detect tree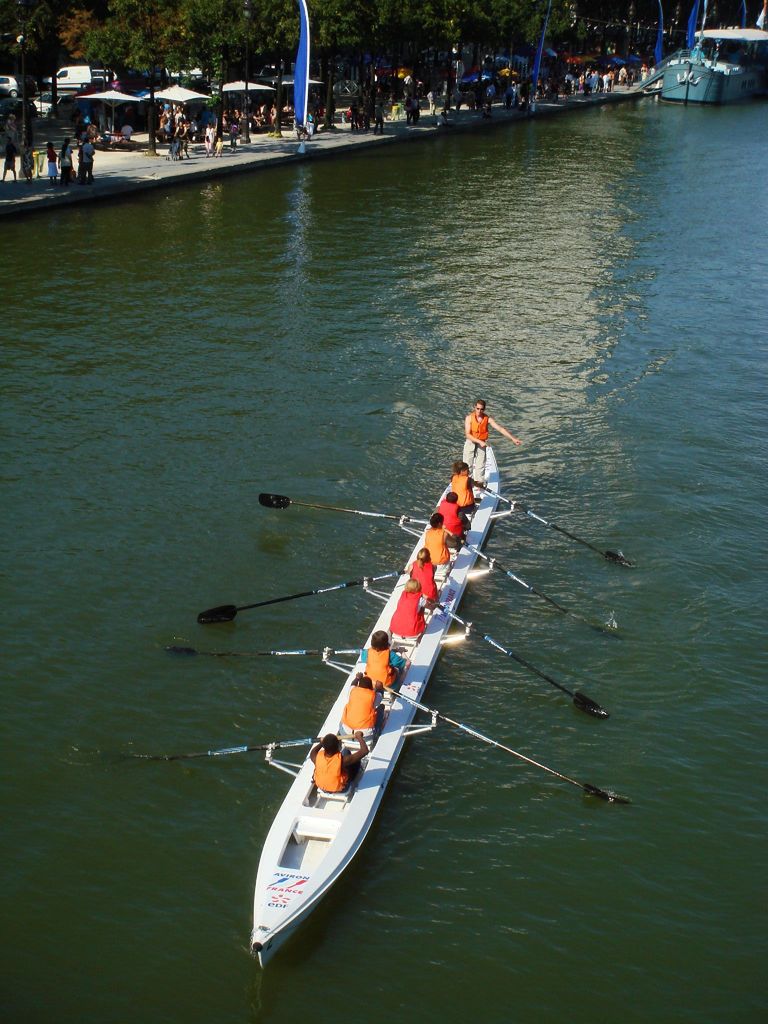
{"left": 525, "top": 0, "right": 579, "bottom": 72}
